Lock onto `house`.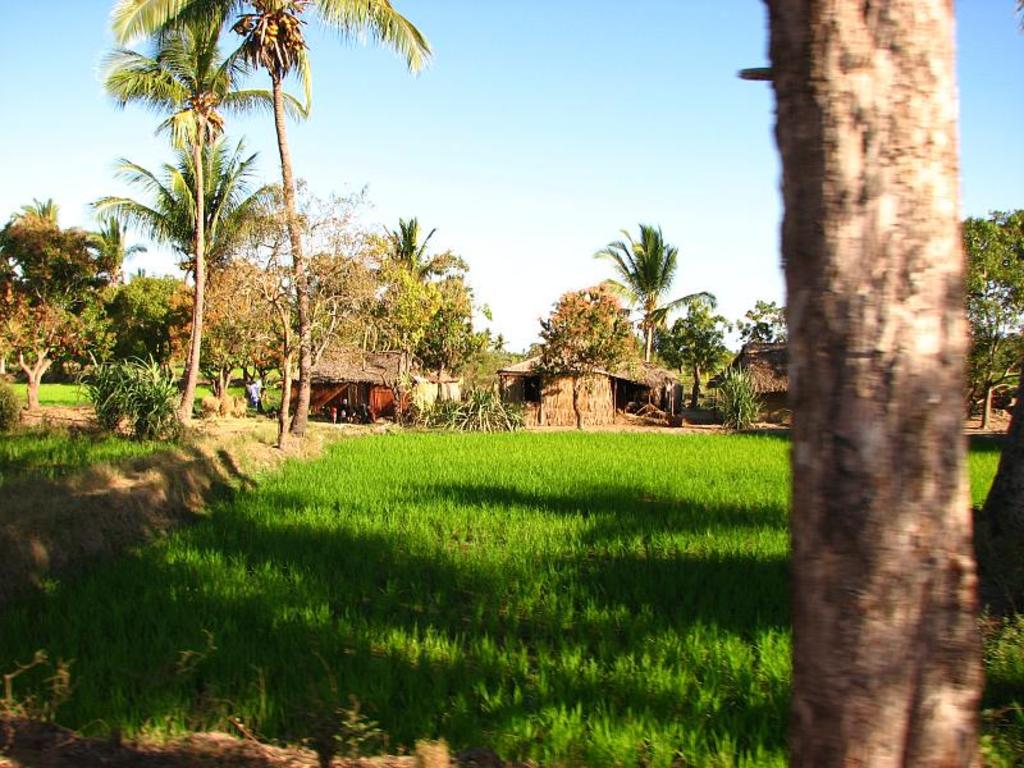
Locked: box=[507, 340, 604, 434].
